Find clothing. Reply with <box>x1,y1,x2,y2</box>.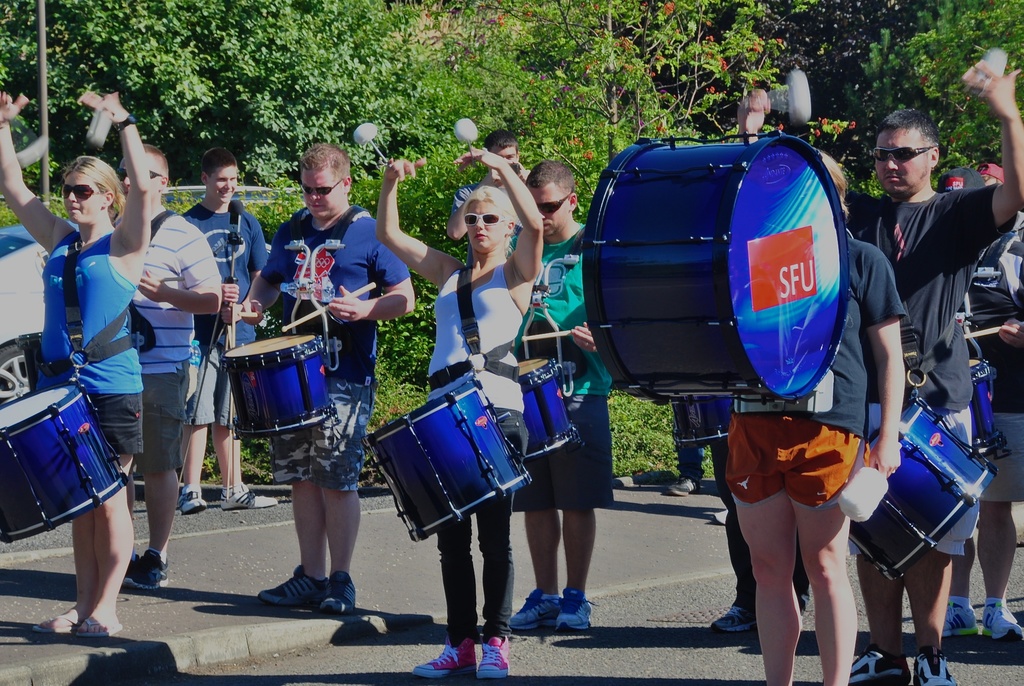
<box>39,225,145,461</box>.
